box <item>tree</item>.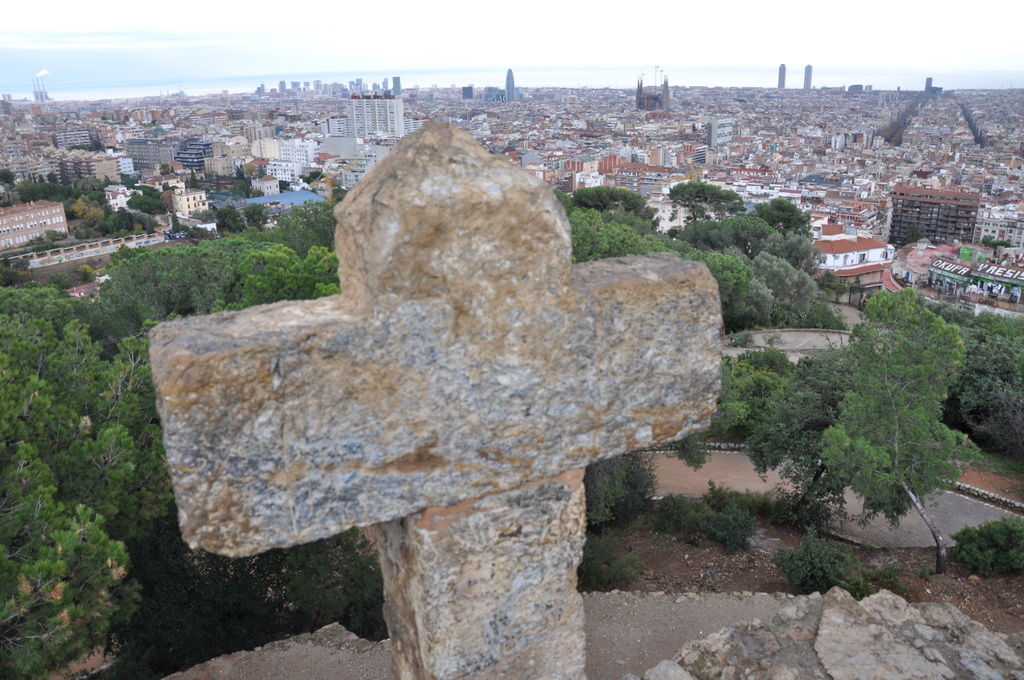
rect(819, 259, 989, 569).
